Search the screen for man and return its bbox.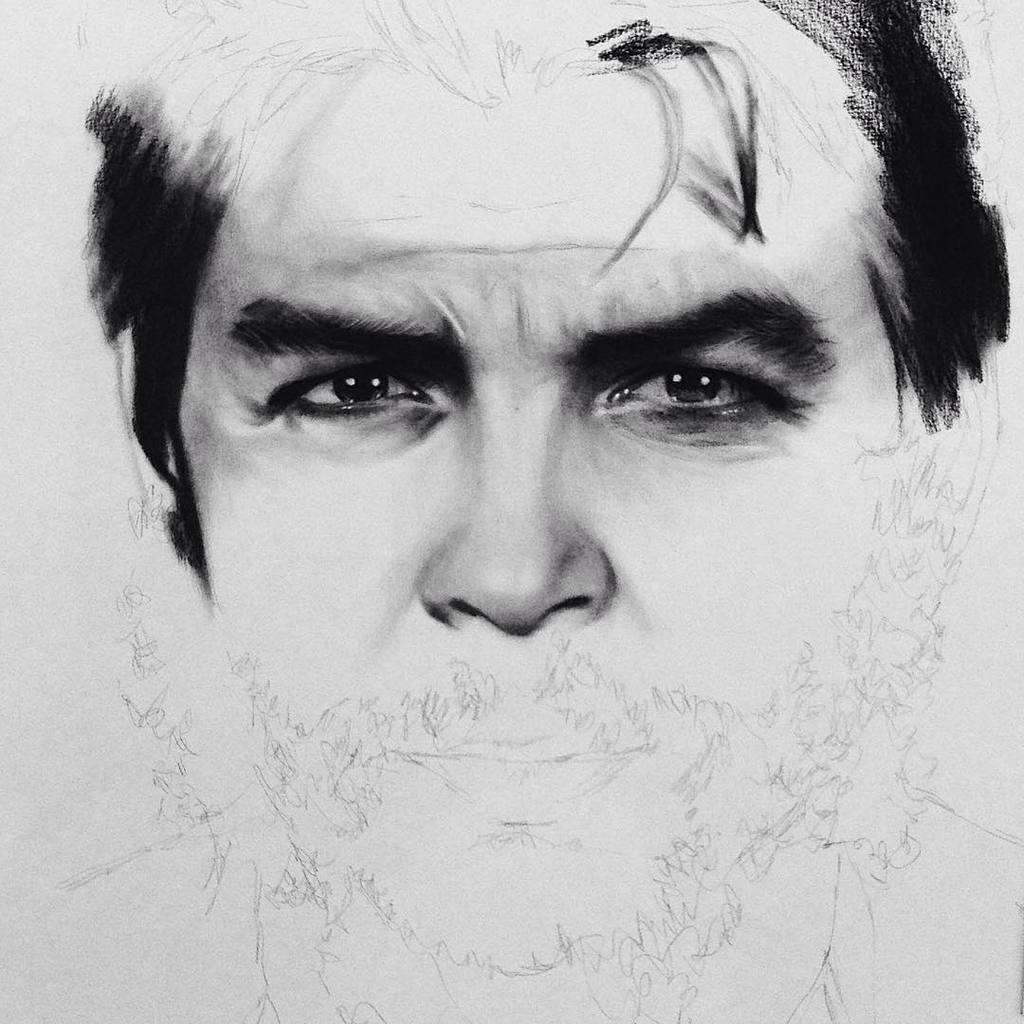
Found: Rect(28, 0, 1023, 996).
